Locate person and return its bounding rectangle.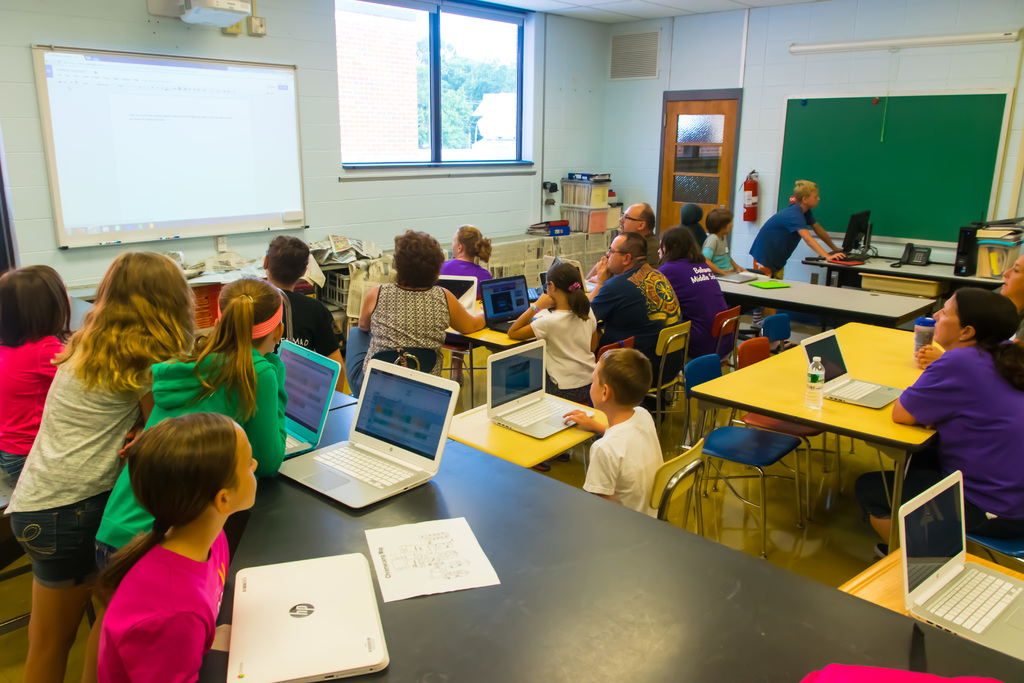
rect(554, 340, 660, 508).
